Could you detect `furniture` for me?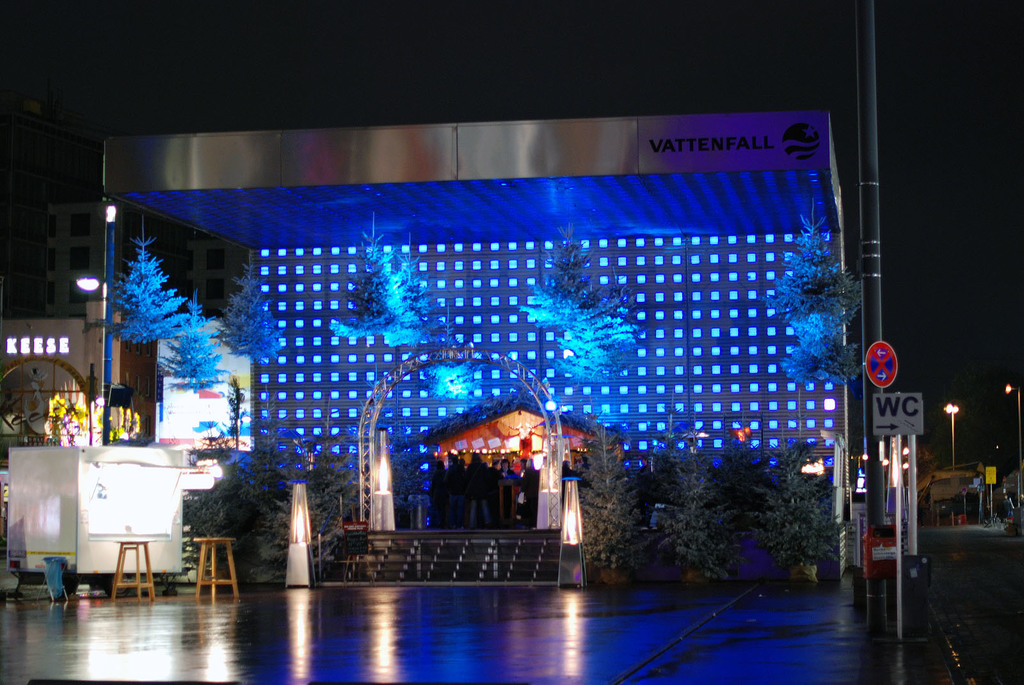
Detection result: bbox=[109, 539, 156, 607].
